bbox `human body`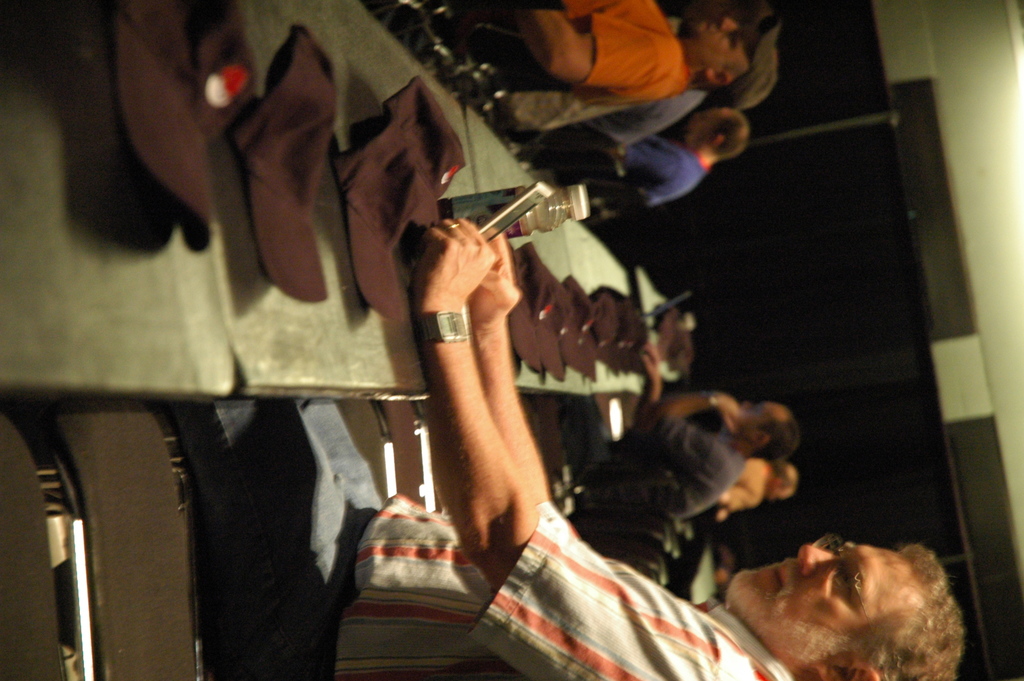
<box>492,2,781,94</box>
